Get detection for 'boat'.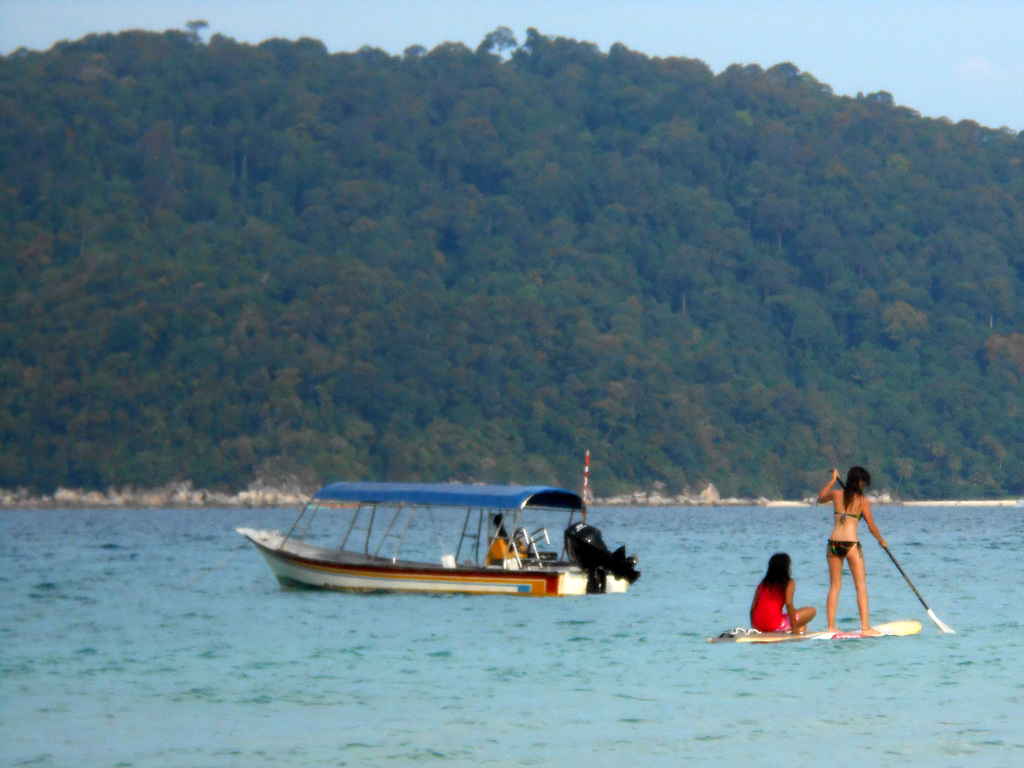
Detection: [246,468,694,605].
